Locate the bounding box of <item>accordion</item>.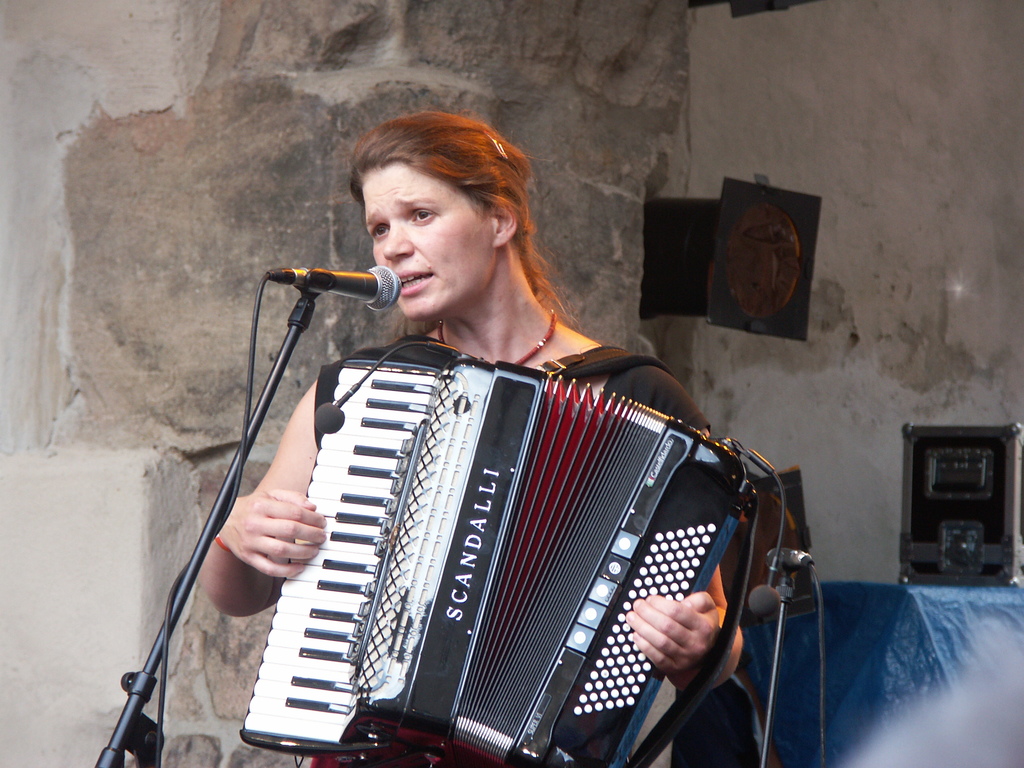
Bounding box: pyautogui.locateOnScreen(240, 360, 746, 767).
